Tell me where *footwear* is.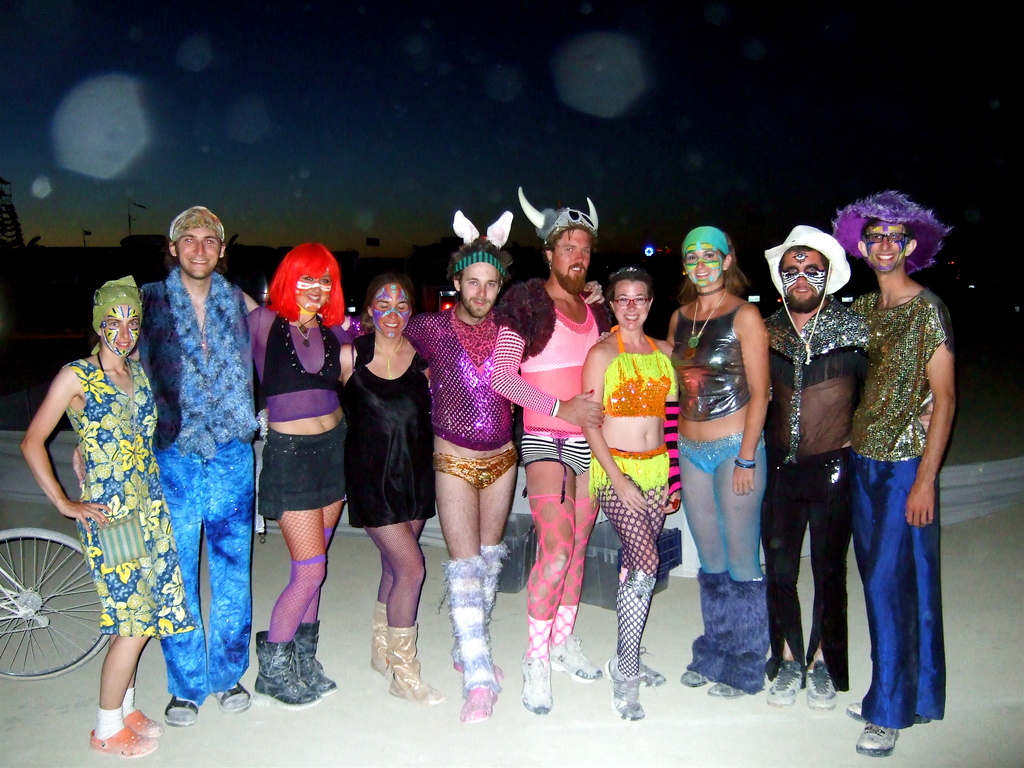
*footwear* is at {"x1": 91, "y1": 729, "x2": 157, "y2": 762}.
